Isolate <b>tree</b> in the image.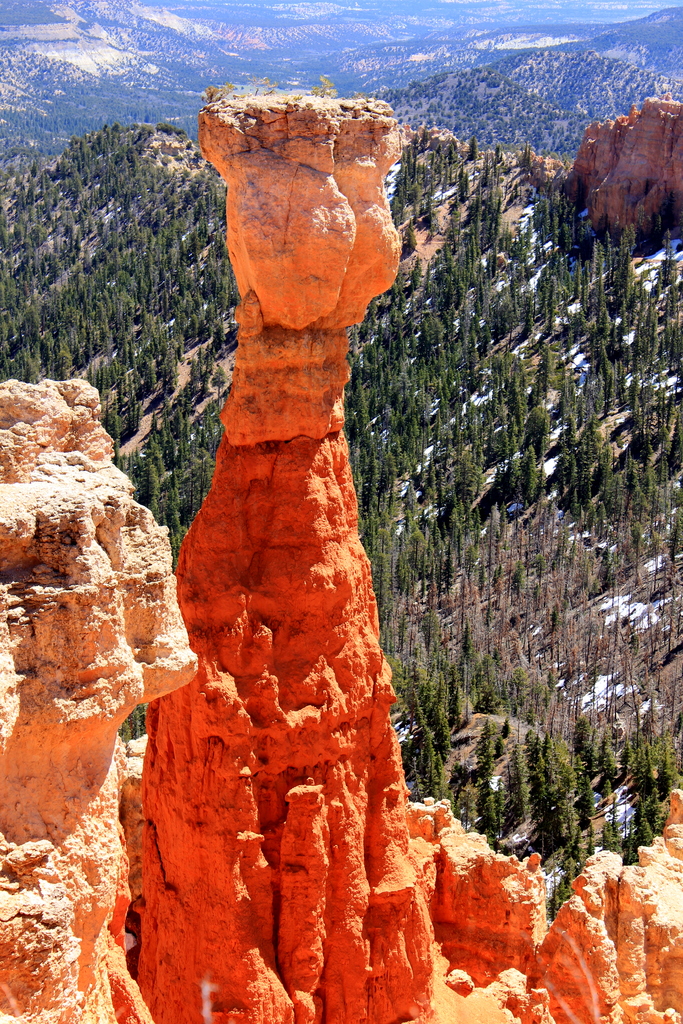
Isolated region: {"left": 540, "top": 796, "right": 577, "bottom": 849}.
